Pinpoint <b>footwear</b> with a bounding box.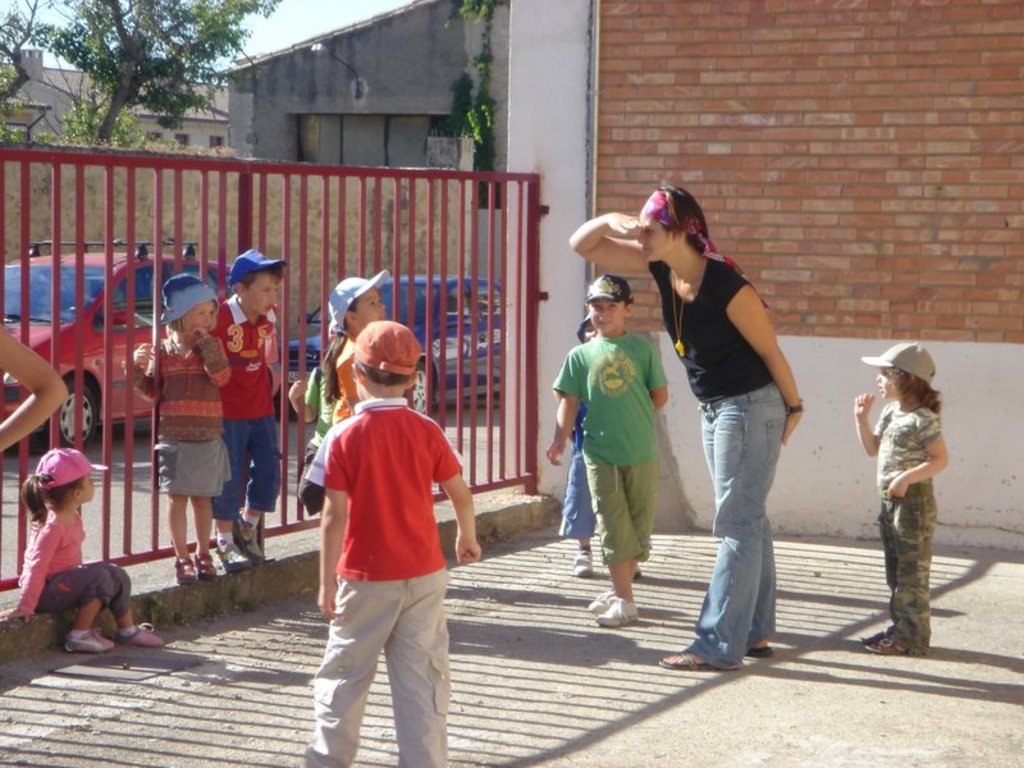
(863, 632, 910, 659).
